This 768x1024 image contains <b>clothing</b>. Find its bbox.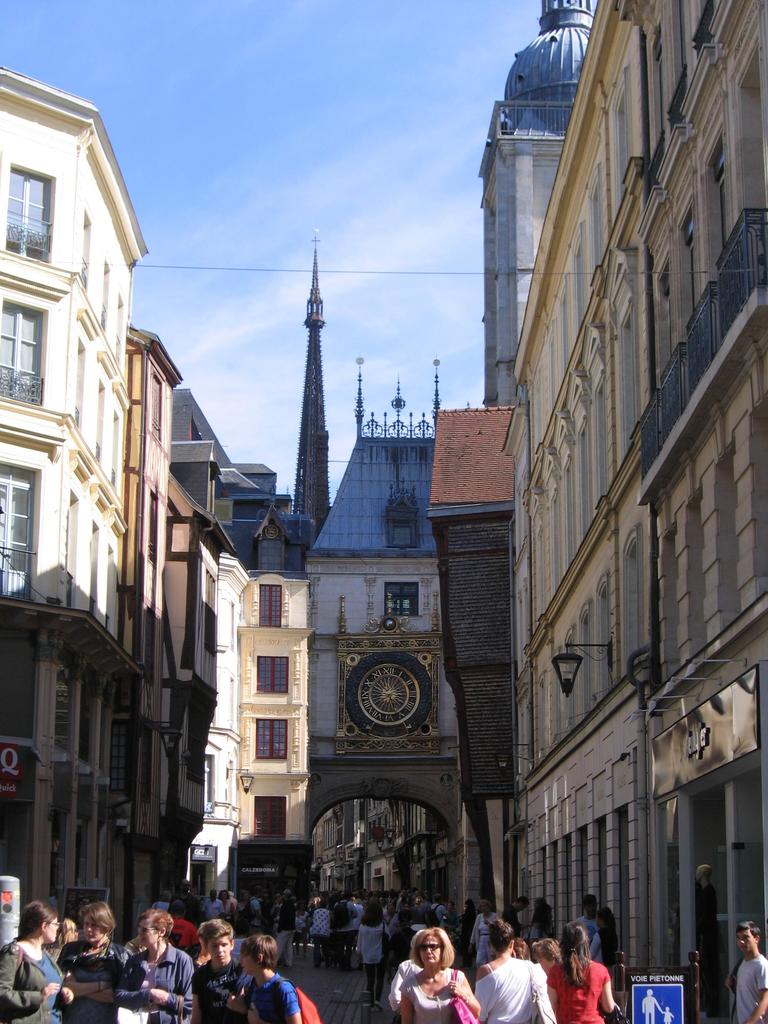
region(725, 954, 767, 1023).
